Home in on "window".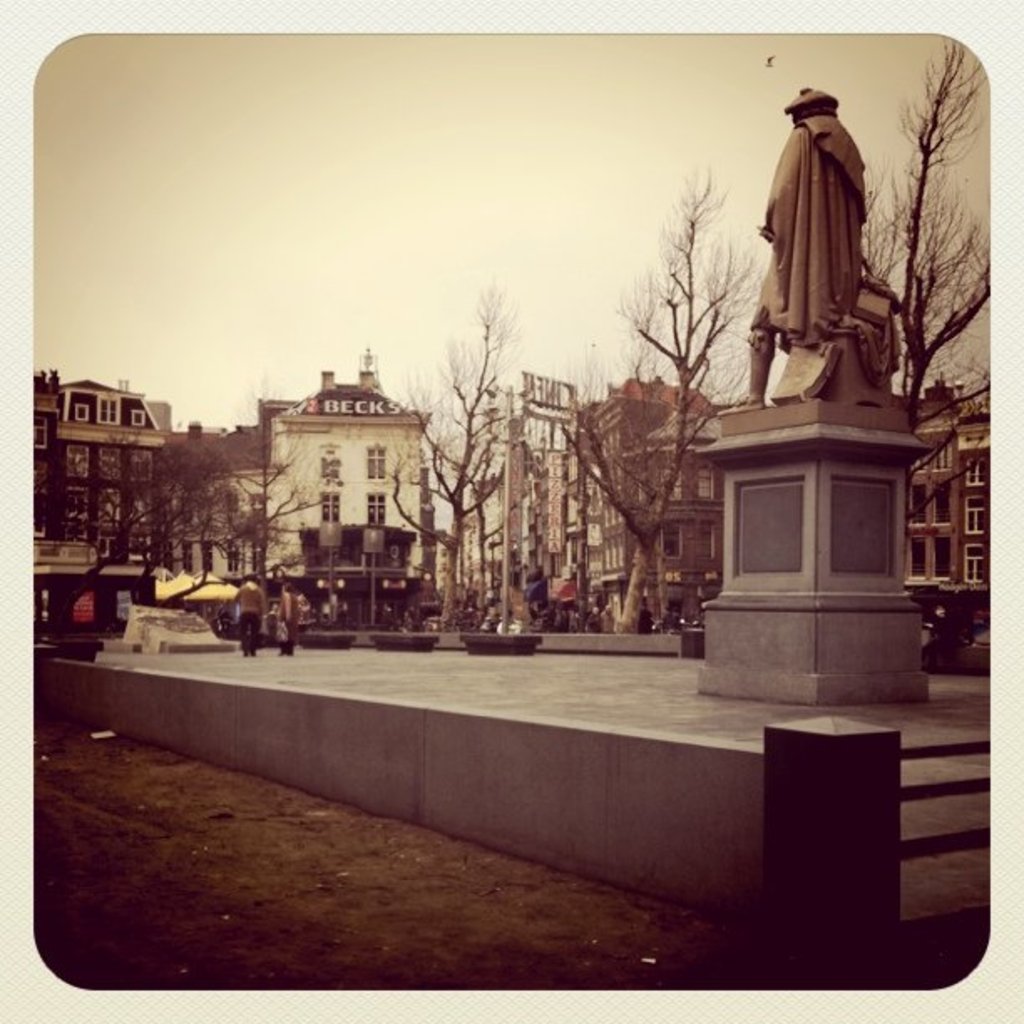
Homed in at [932, 540, 954, 571].
